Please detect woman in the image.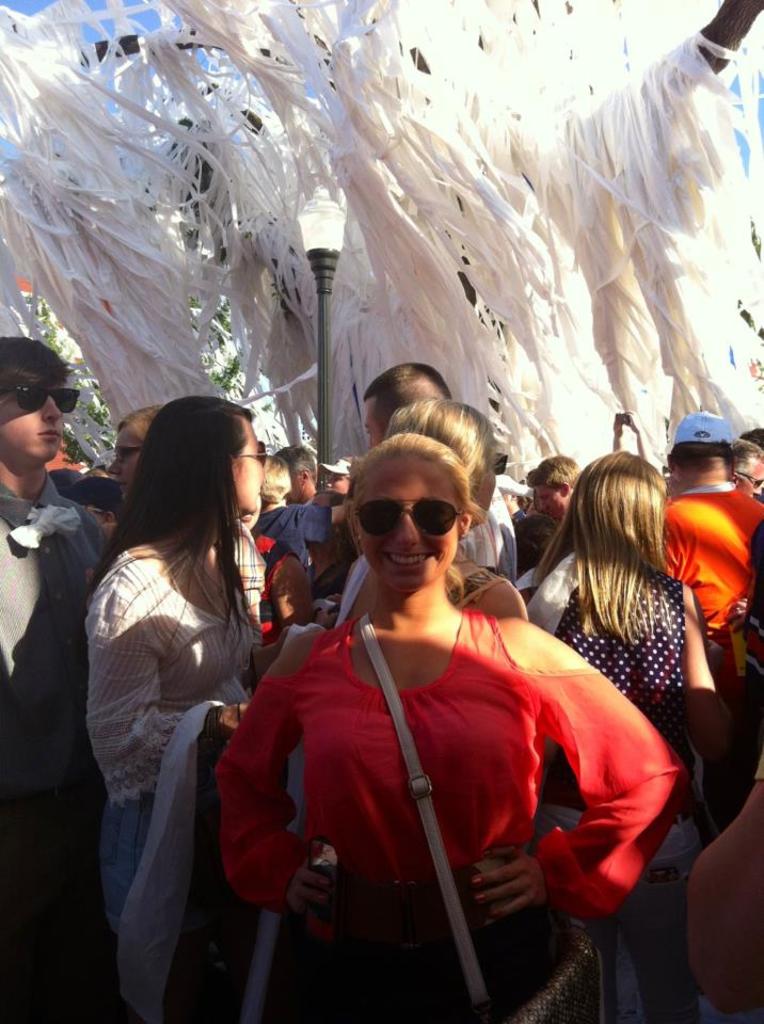
x1=86 y1=325 x2=346 y2=1019.
